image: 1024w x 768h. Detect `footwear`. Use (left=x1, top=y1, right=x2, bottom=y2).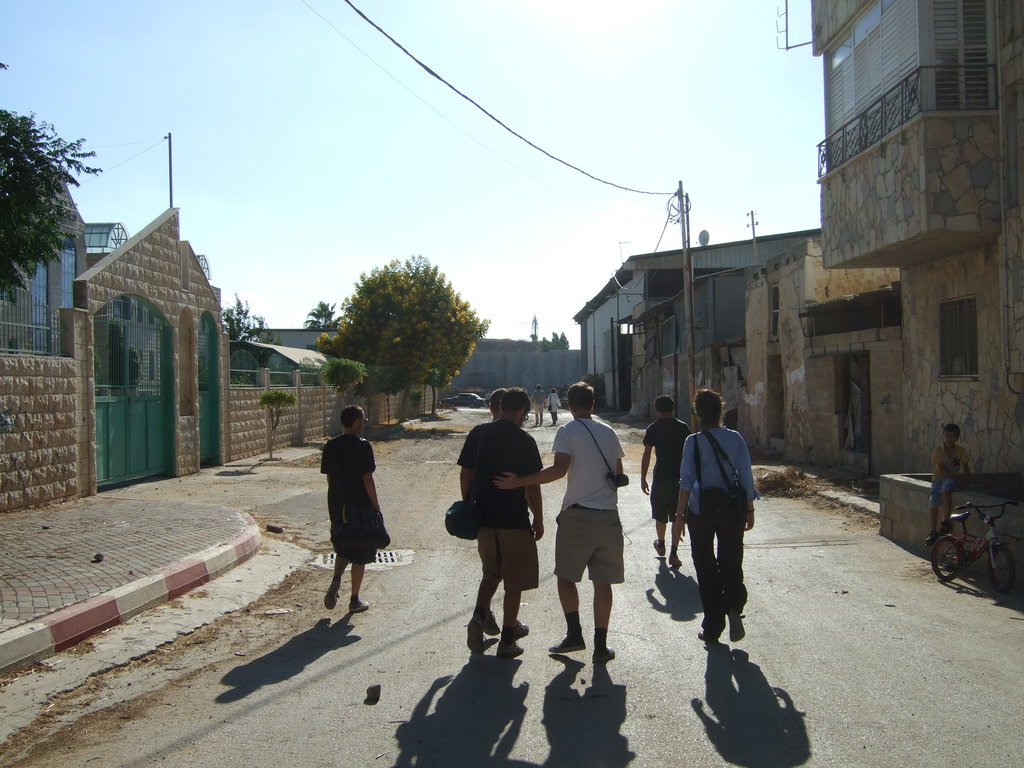
(left=500, top=624, right=530, bottom=640).
